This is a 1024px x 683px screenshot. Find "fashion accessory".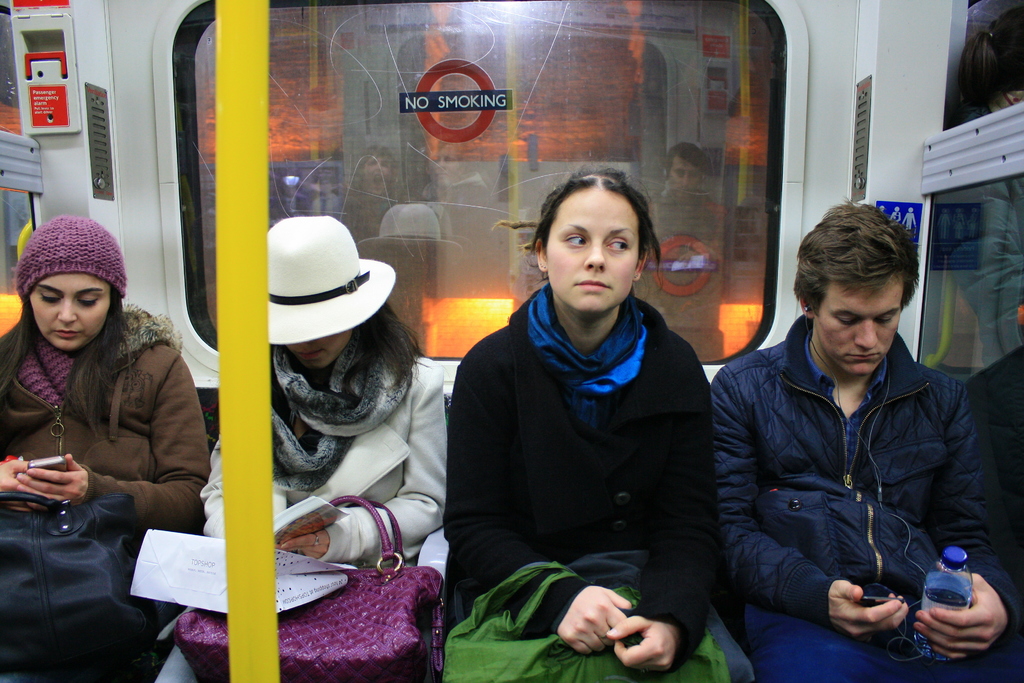
Bounding box: left=175, top=494, right=448, bottom=682.
